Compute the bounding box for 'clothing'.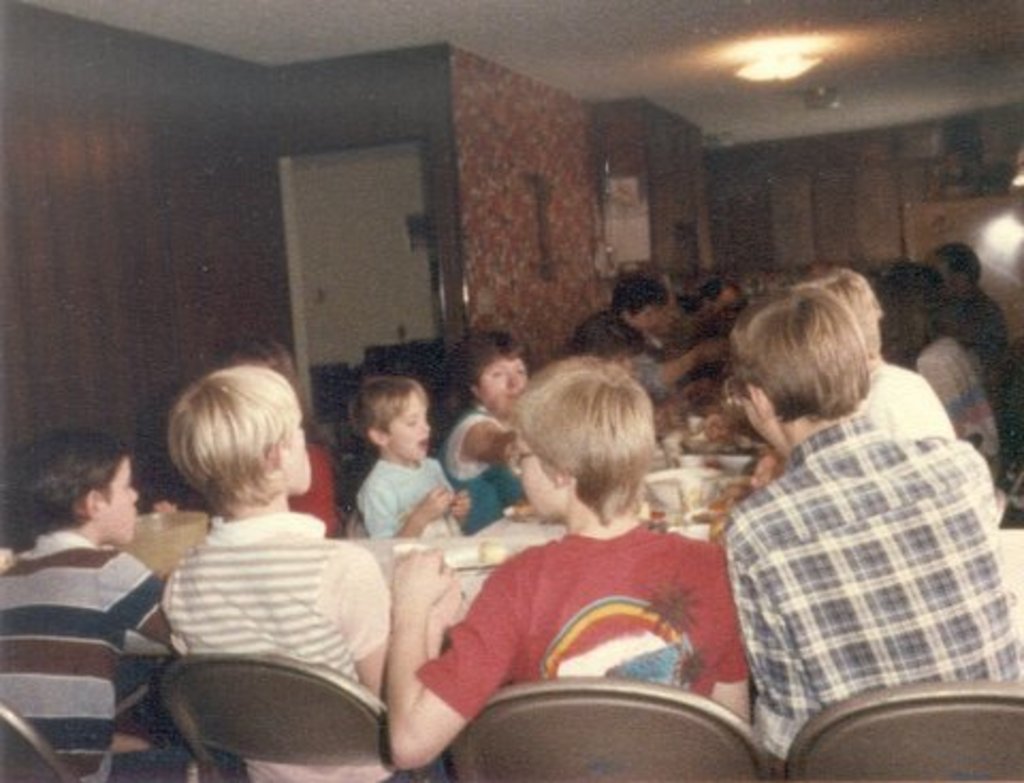
105 751 186 781.
